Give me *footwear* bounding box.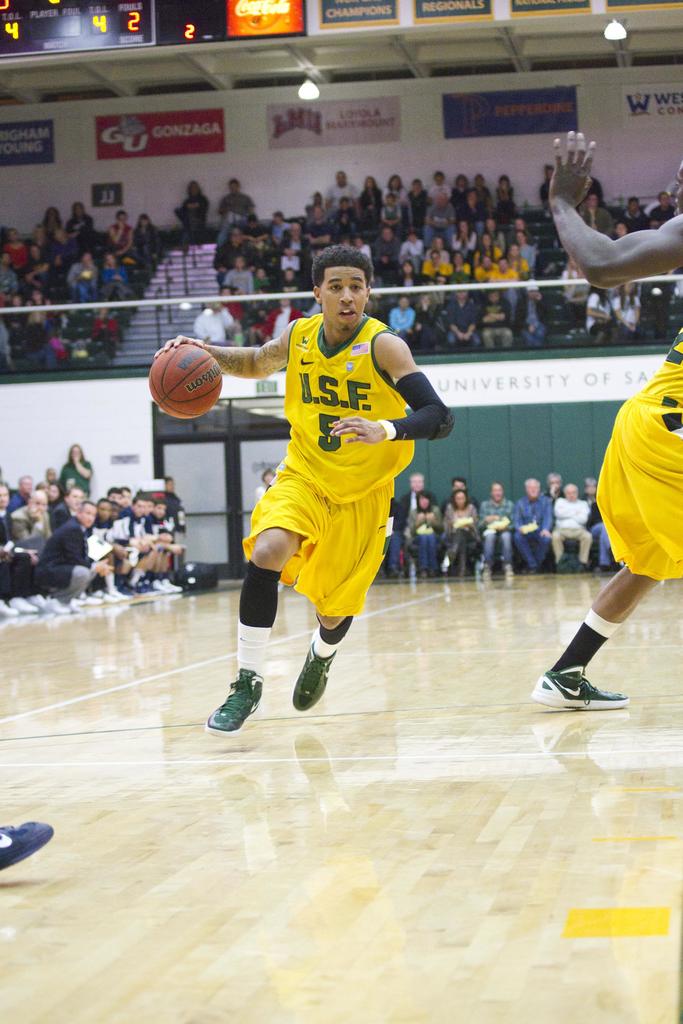
bbox(534, 666, 630, 712).
